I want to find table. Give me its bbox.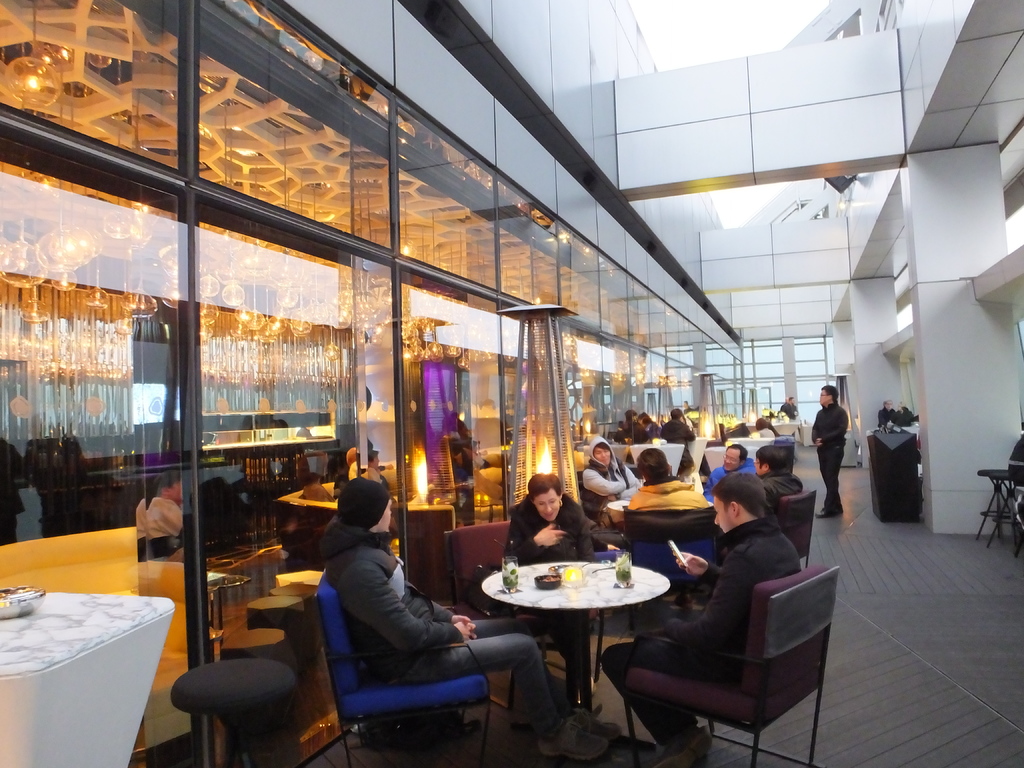
x1=703 y1=447 x2=763 y2=472.
